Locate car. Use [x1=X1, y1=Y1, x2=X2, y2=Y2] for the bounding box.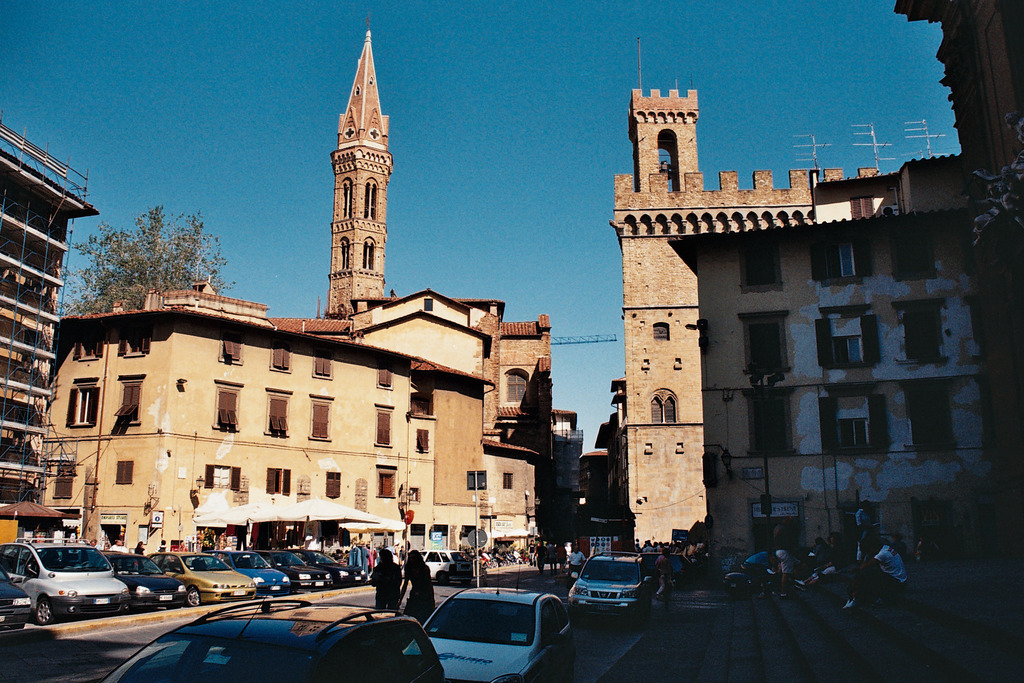
[x1=567, y1=539, x2=660, y2=628].
